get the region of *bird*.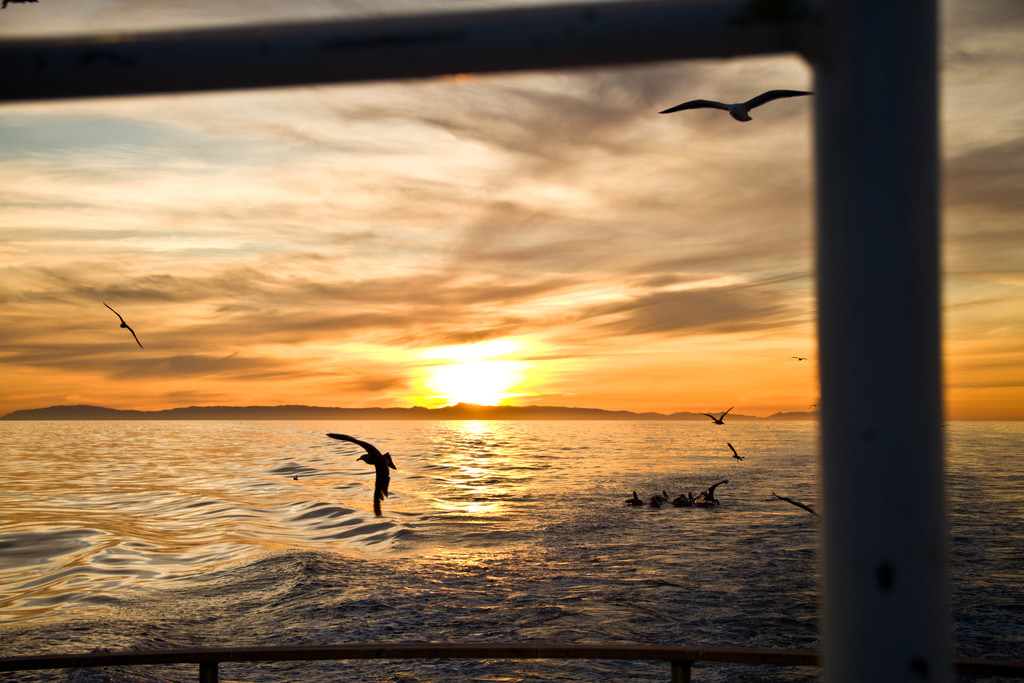
{"left": 104, "top": 304, "right": 145, "bottom": 352}.
